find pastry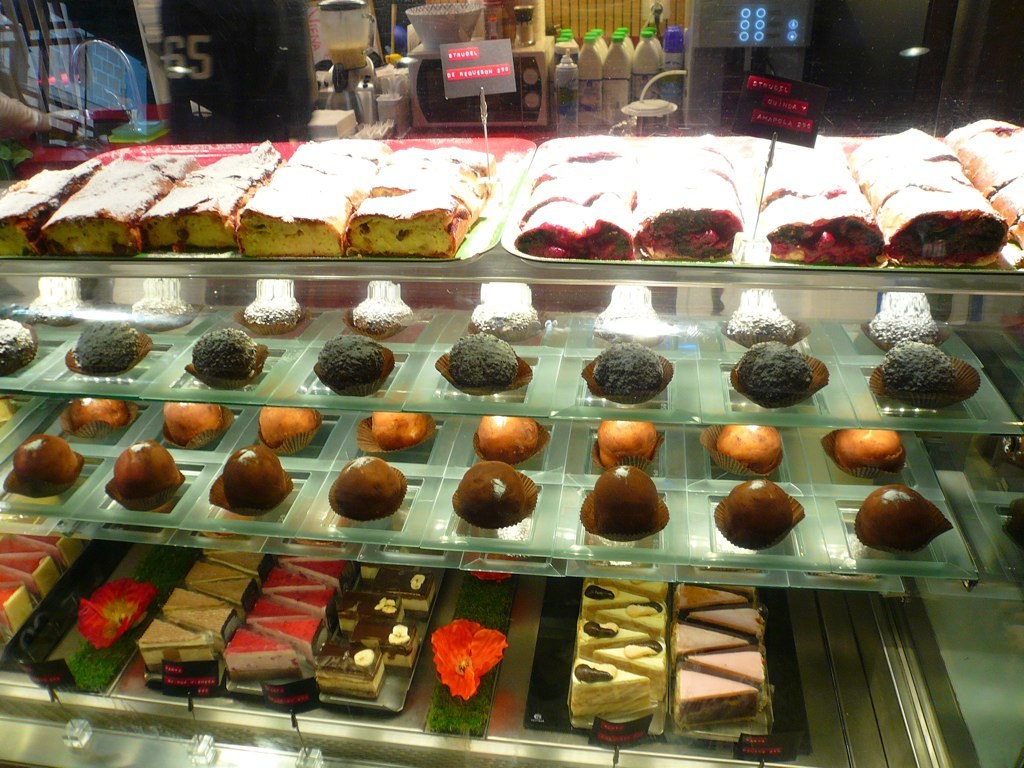
l=191, t=329, r=254, b=379
